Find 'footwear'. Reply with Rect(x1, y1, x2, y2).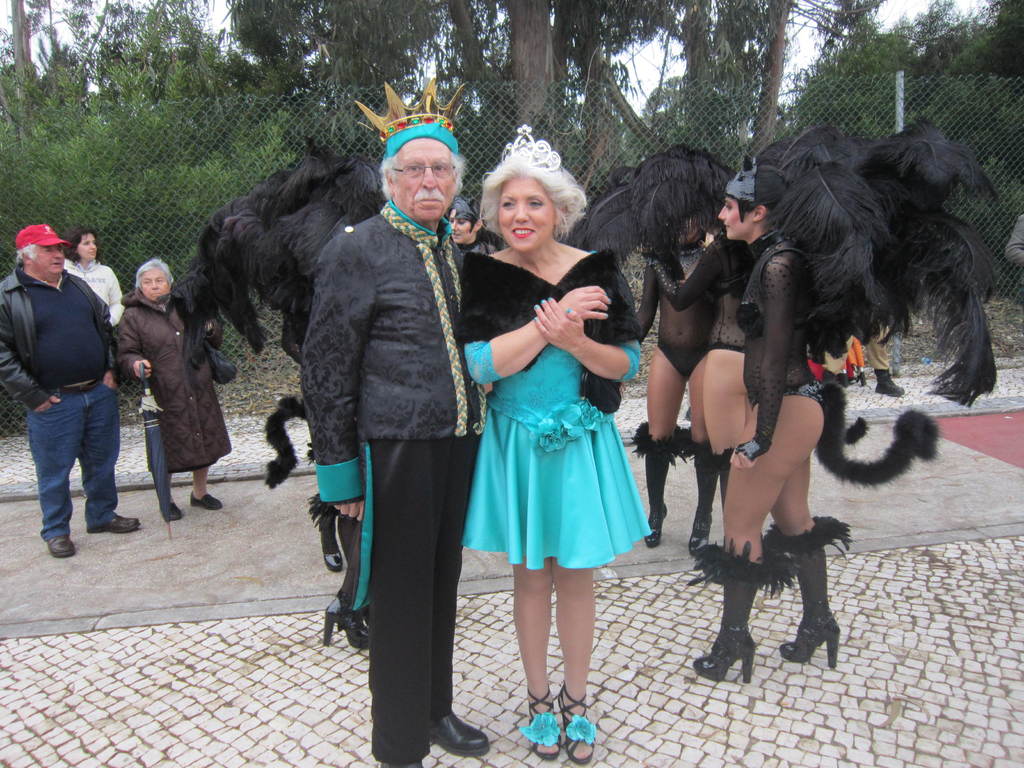
Rect(625, 419, 687, 549).
